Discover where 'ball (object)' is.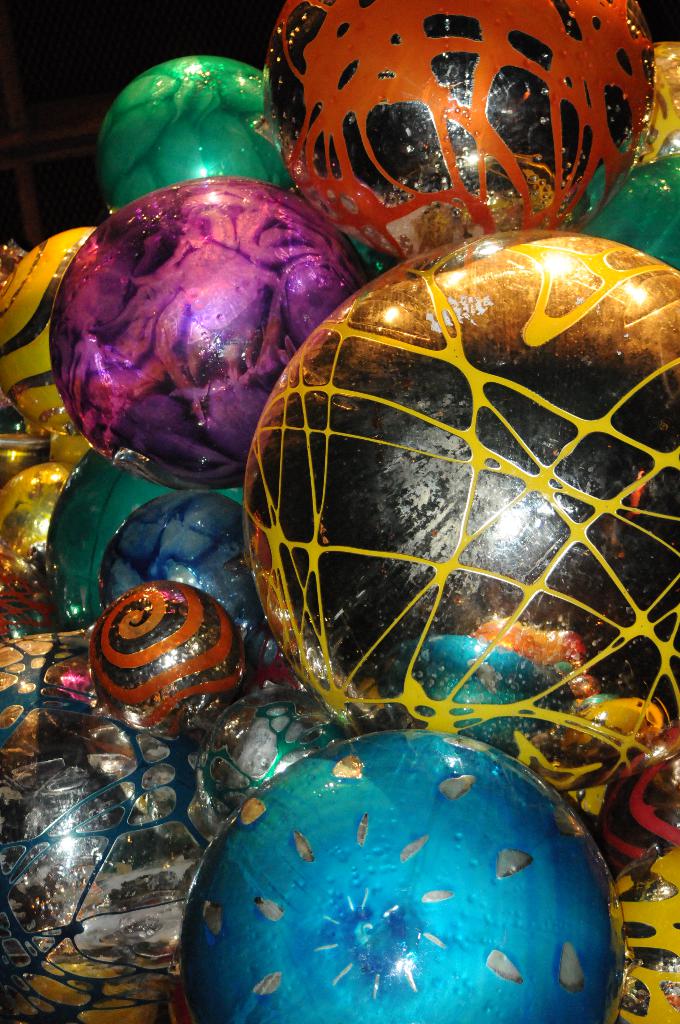
Discovered at [3, 744, 239, 1022].
